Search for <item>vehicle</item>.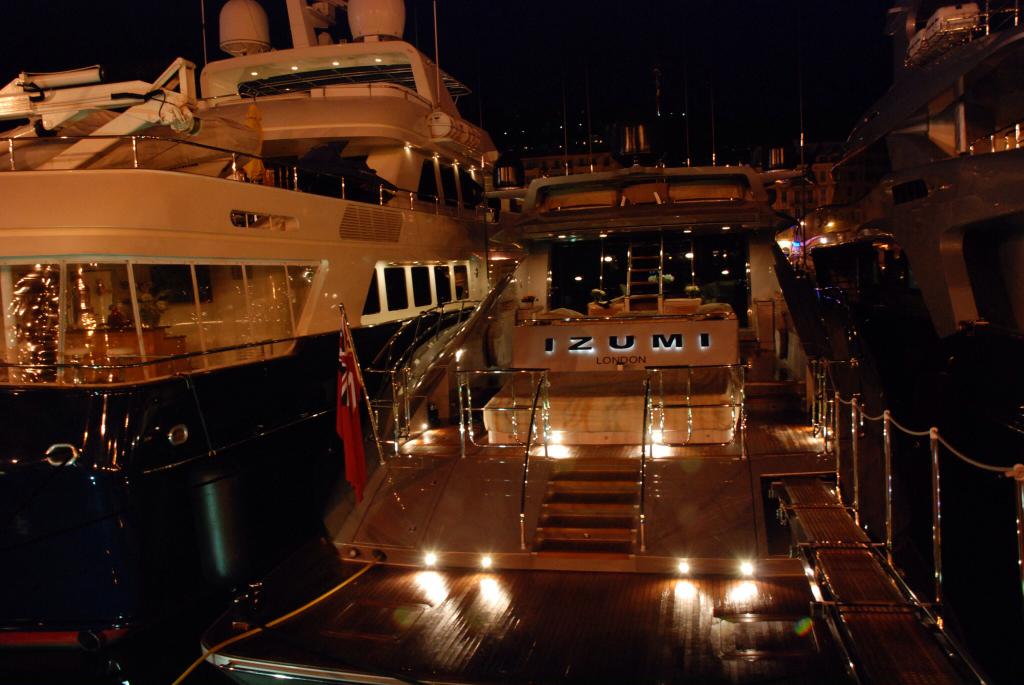
Found at left=166, top=117, right=1023, bottom=683.
